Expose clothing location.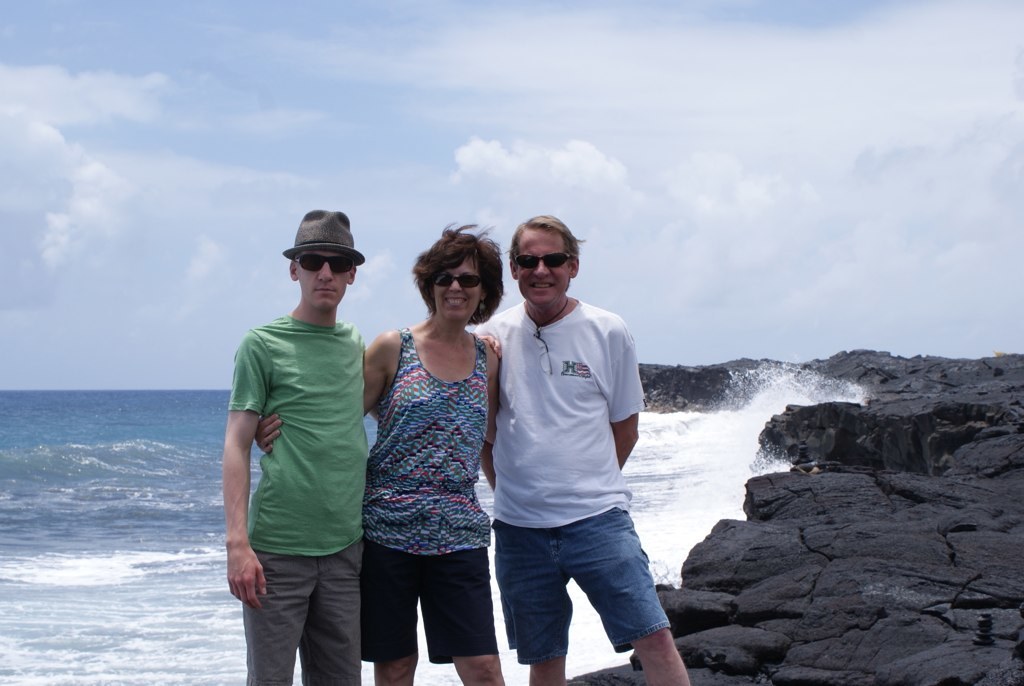
Exposed at l=360, t=327, r=498, b=663.
